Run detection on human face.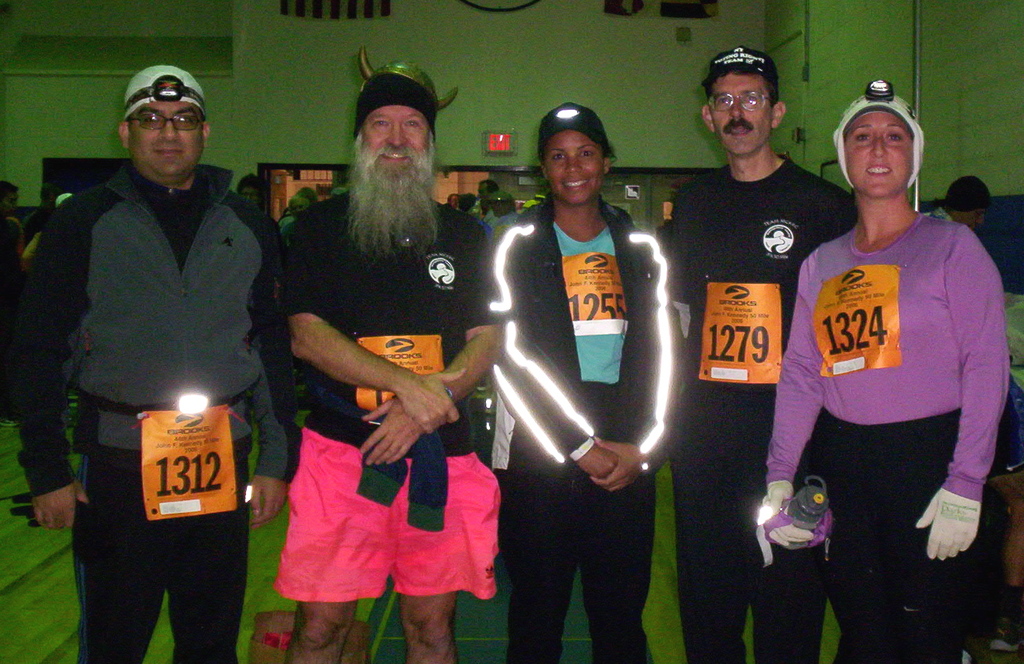
Result: [x1=130, y1=102, x2=211, y2=180].
